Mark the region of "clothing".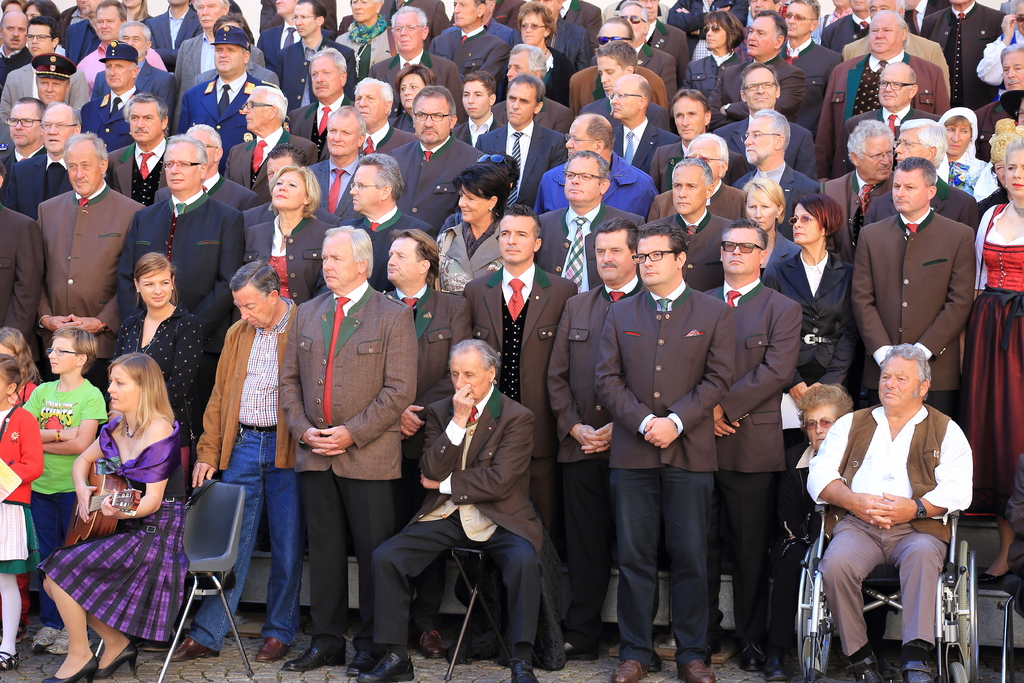
Region: x1=382, y1=0, x2=451, y2=53.
